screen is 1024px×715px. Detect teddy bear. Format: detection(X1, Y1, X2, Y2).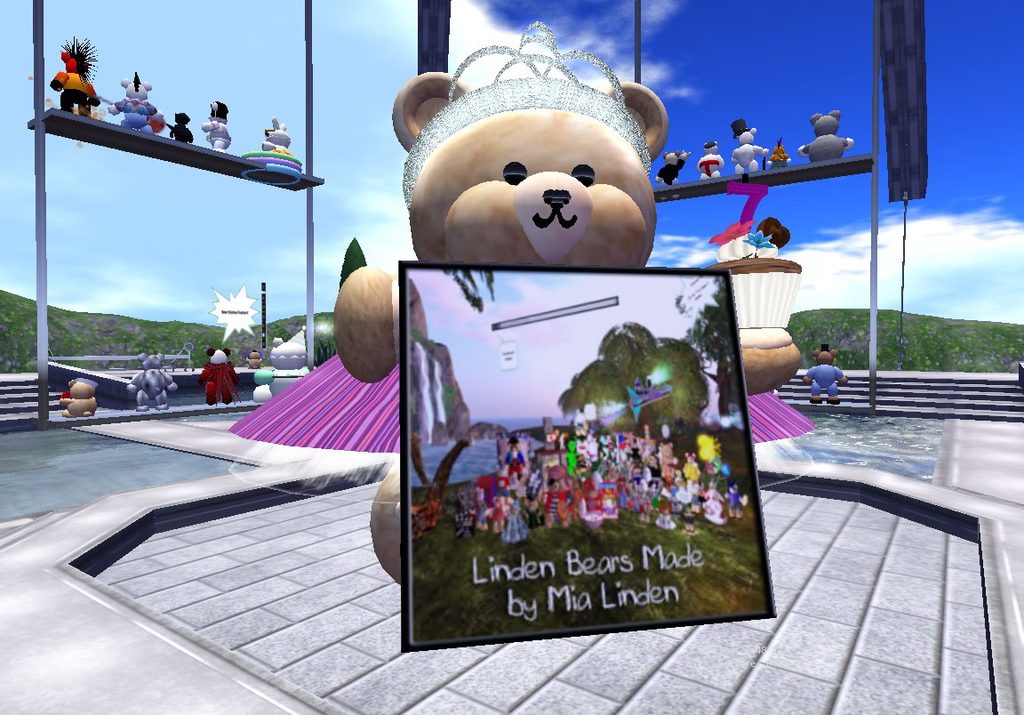
detection(58, 378, 97, 421).
